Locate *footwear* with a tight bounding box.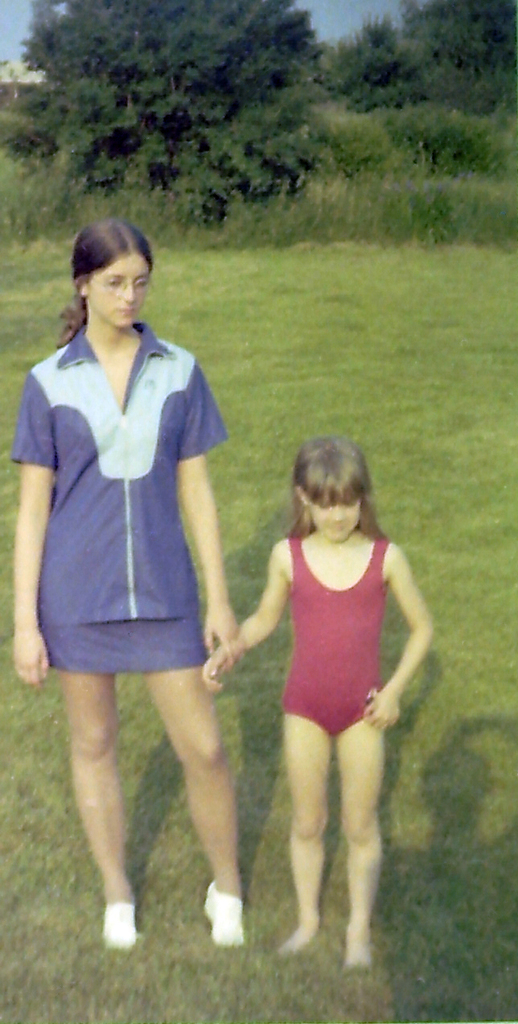
195 882 251 946.
